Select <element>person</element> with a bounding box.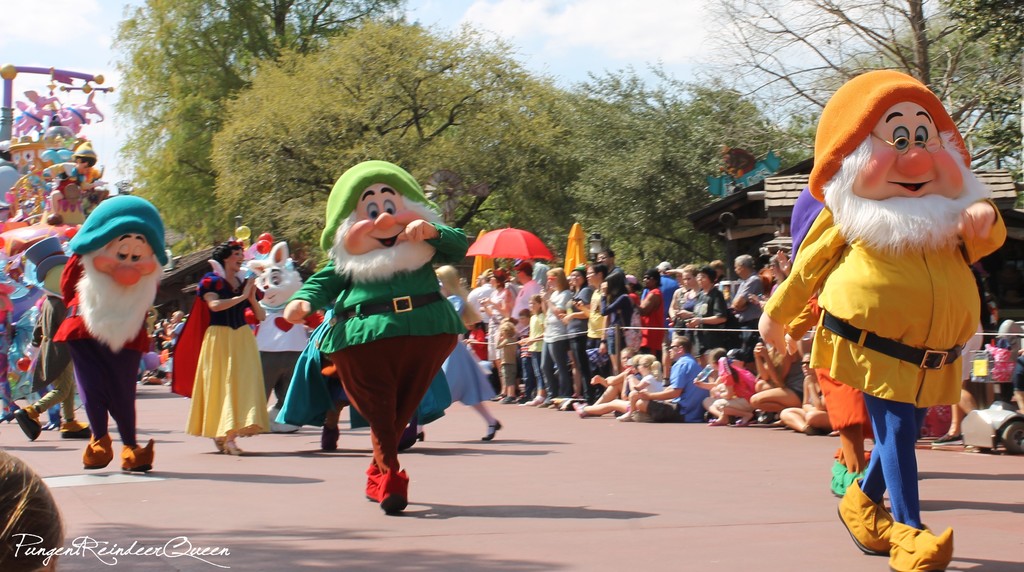
(10, 236, 95, 443).
